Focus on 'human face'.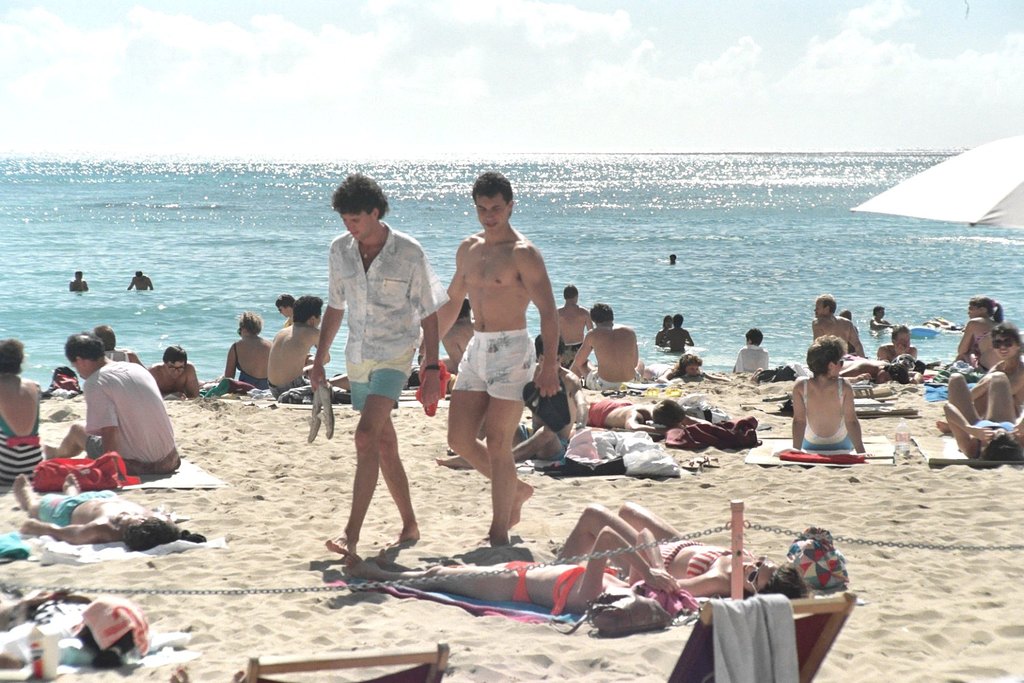
Focused at locate(338, 208, 369, 247).
